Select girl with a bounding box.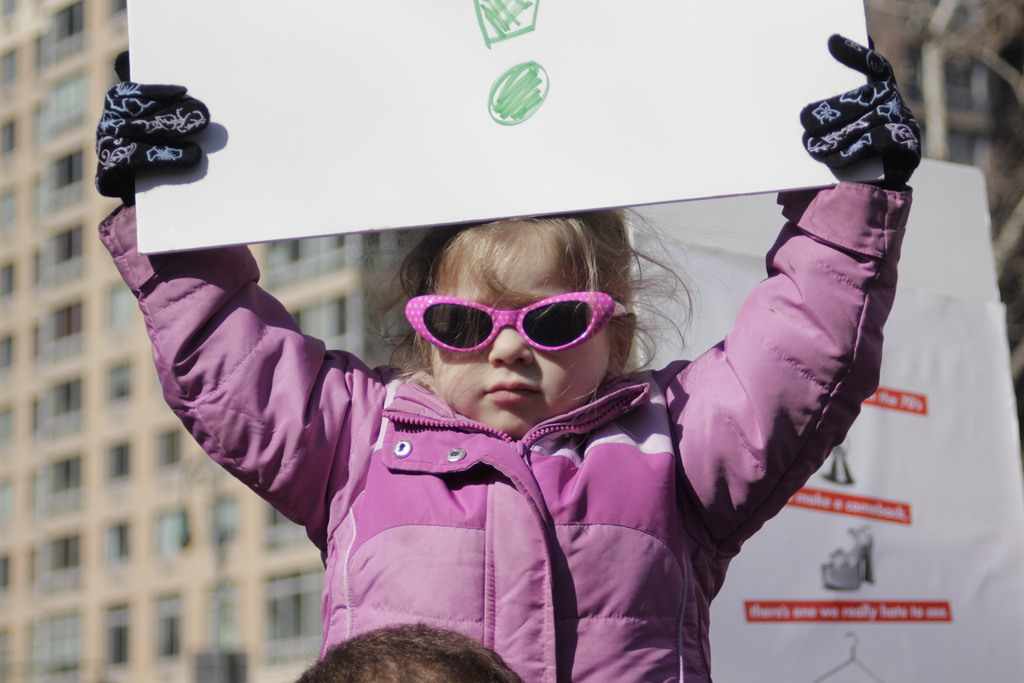
<bbox>79, 0, 915, 682</bbox>.
